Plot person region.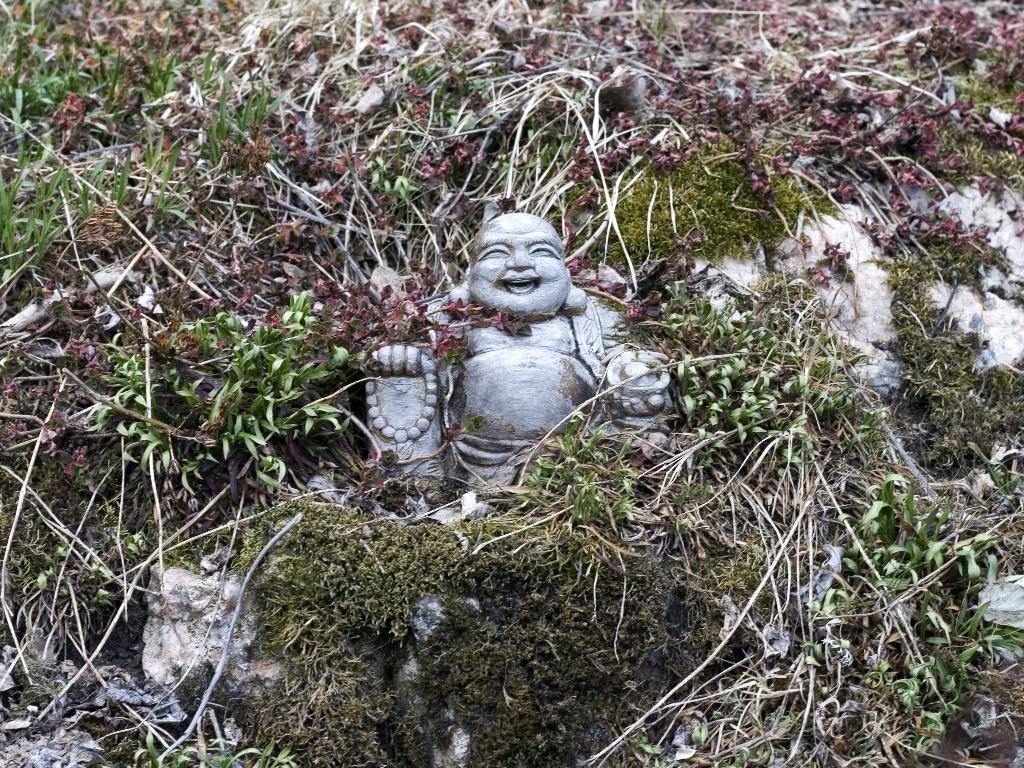
Plotted at select_region(359, 203, 681, 509).
